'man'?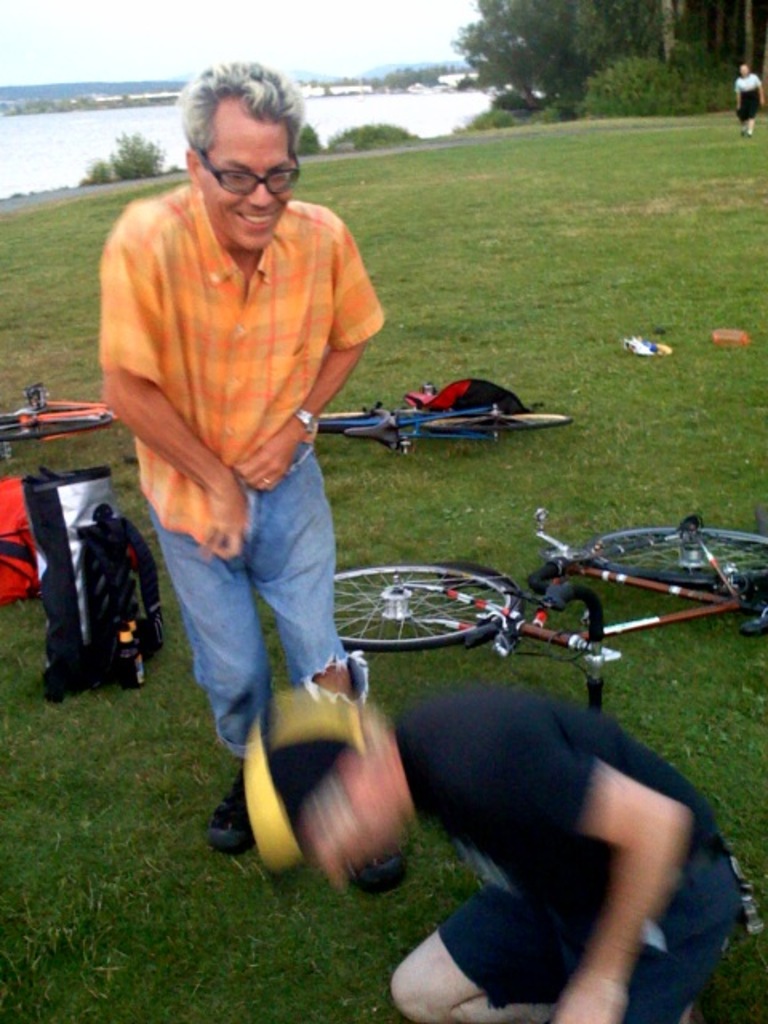
(194, 690, 755, 1022)
